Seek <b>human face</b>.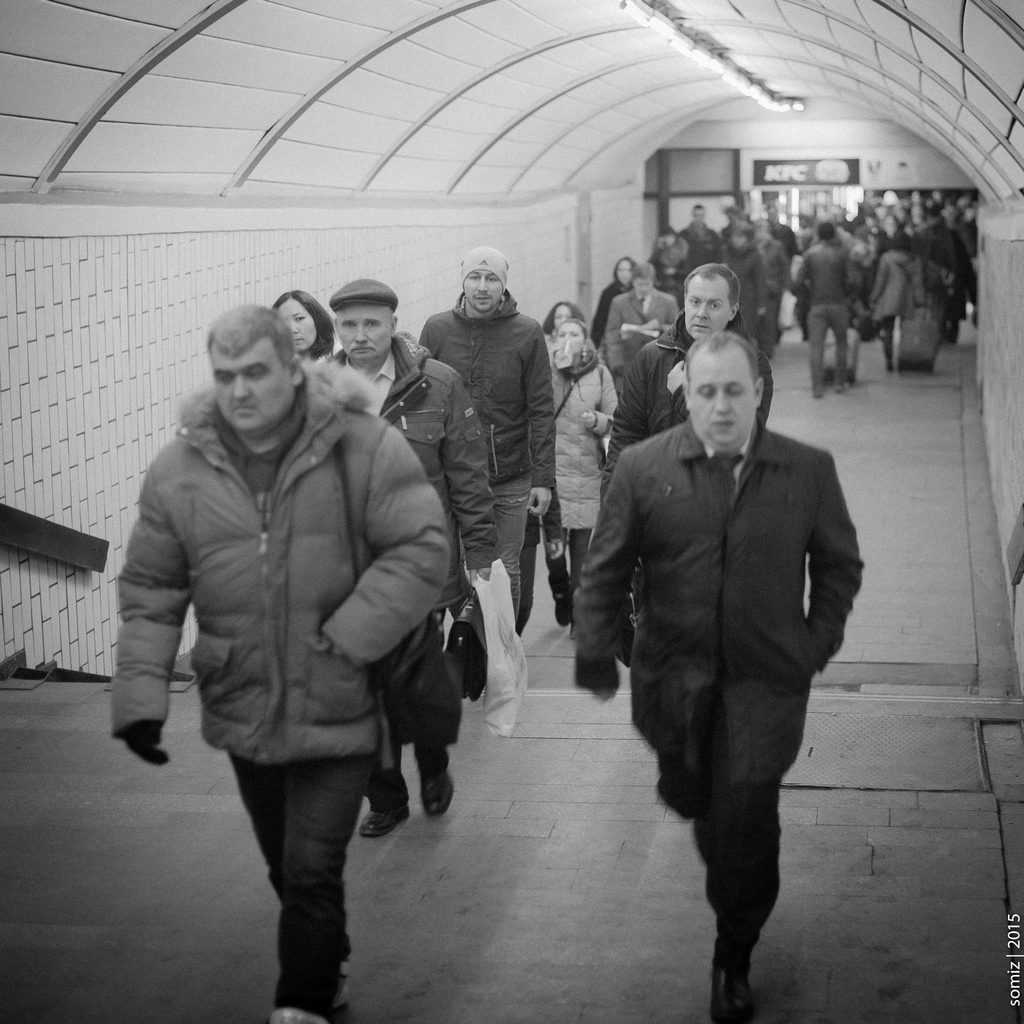
(278, 299, 317, 353).
